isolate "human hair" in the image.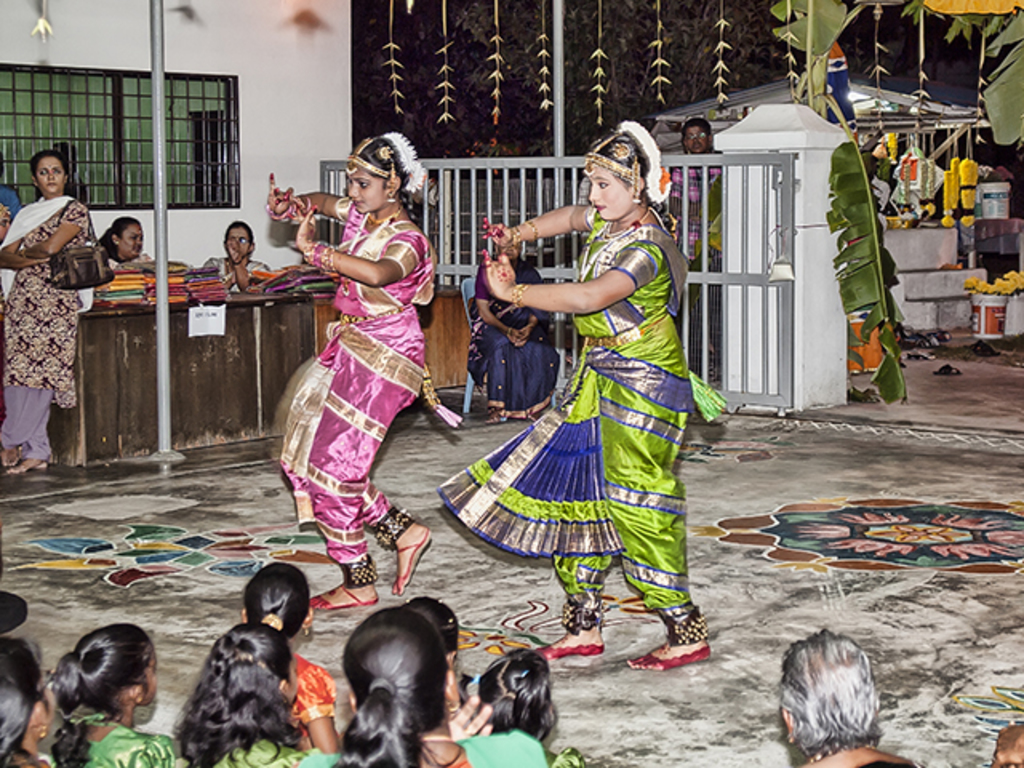
Isolated region: bbox=(0, 637, 51, 766).
